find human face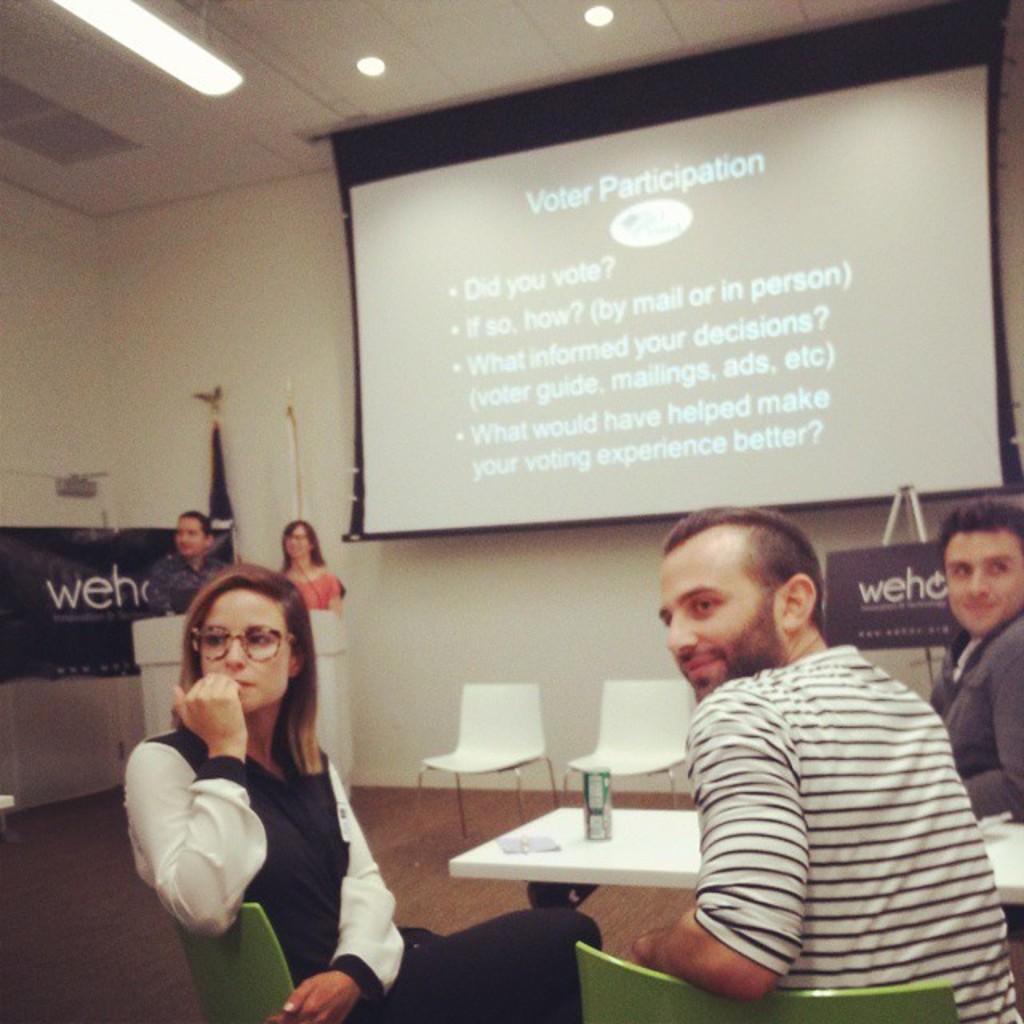
197/589/278/714
